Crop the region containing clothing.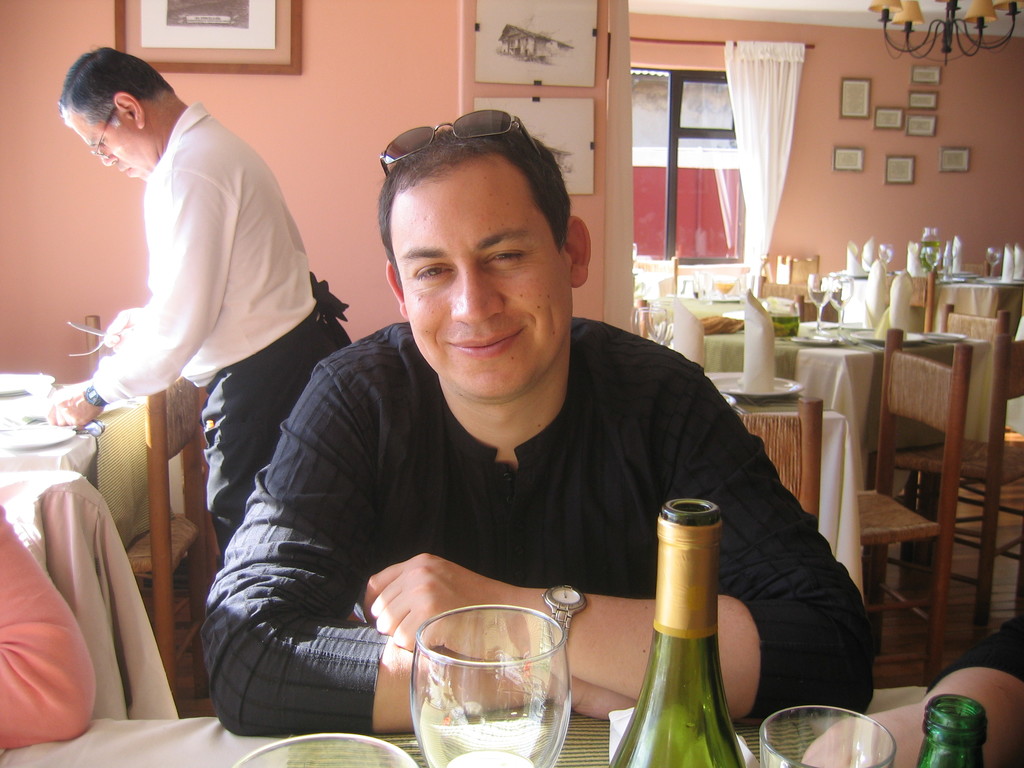
Crop region: (left=205, top=271, right=818, bottom=714).
